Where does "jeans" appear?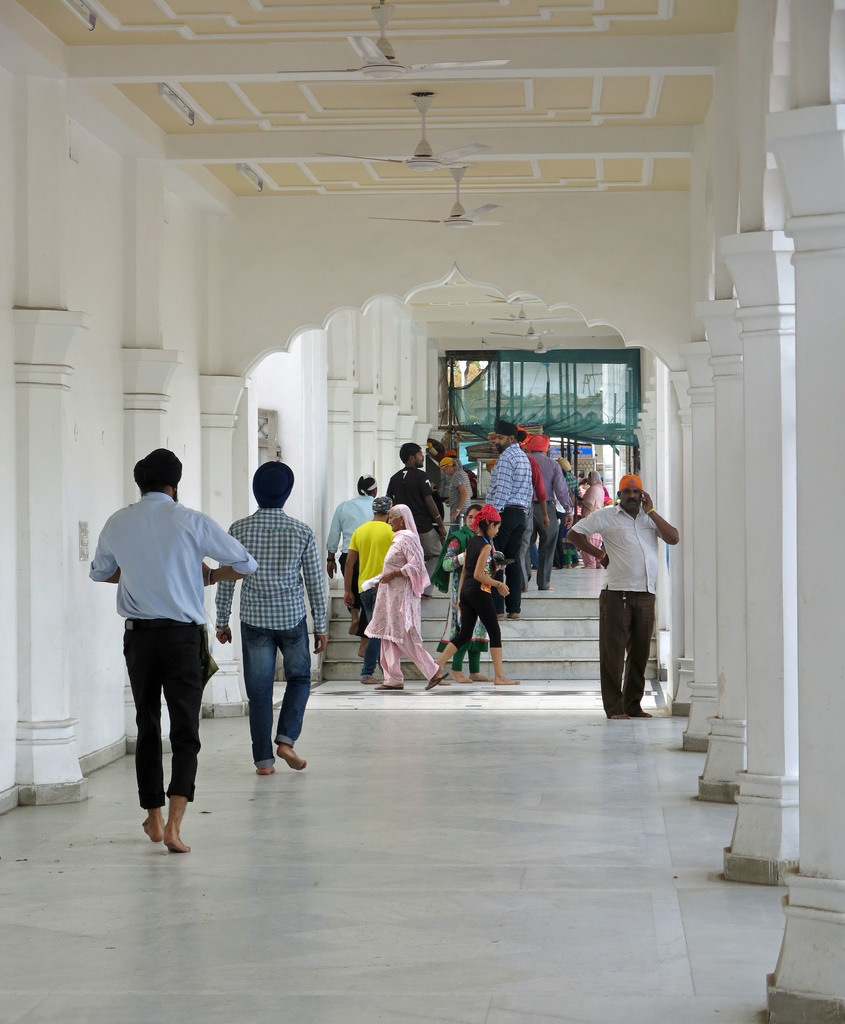
Appears at left=245, top=618, right=308, bottom=767.
